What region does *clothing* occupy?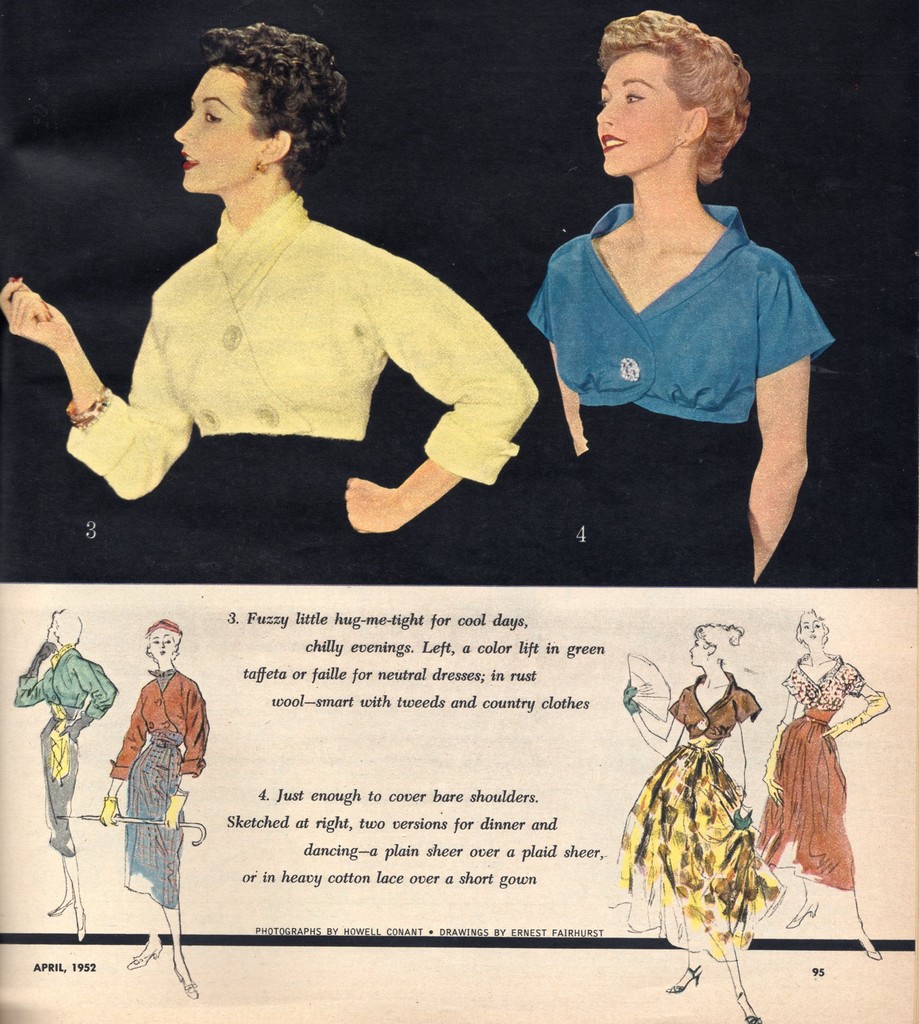
<box>510,199,825,588</box>.
